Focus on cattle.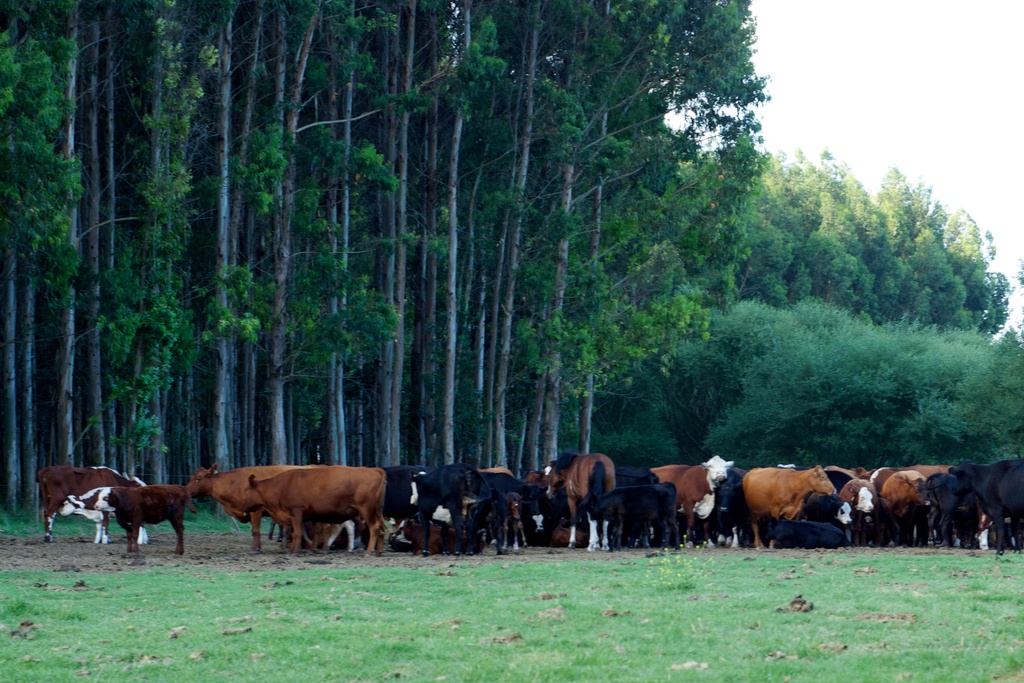
Focused at detection(94, 486, 194, 554).
